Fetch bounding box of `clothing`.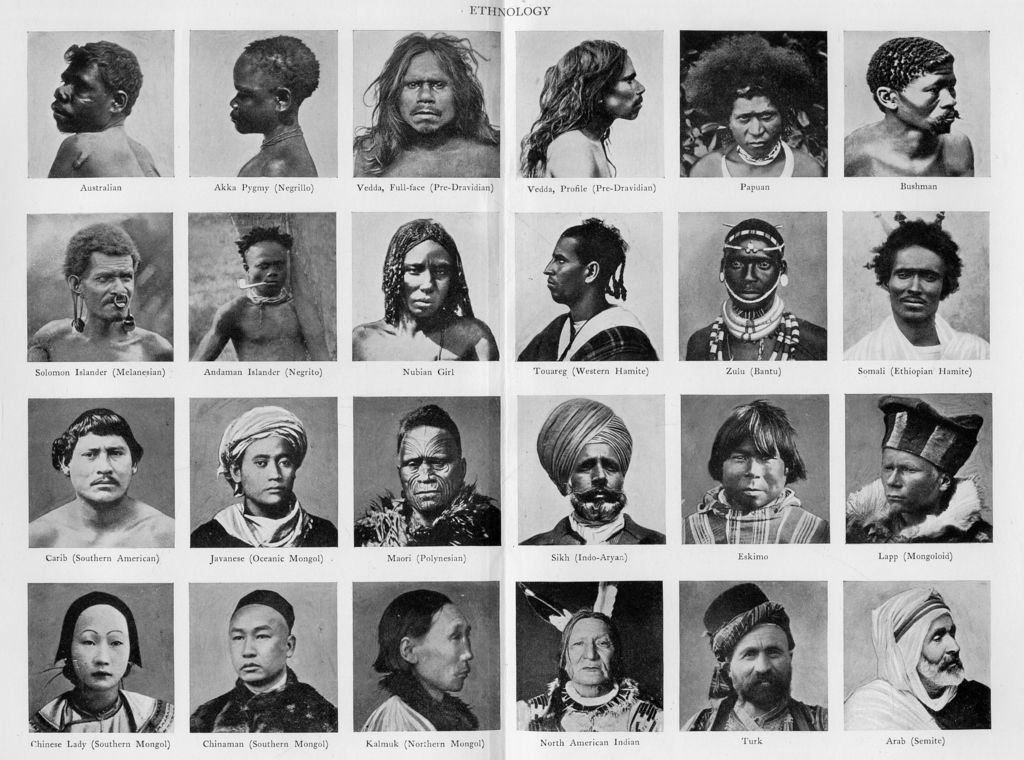
Bbox: locate(519, 511, 668, 546).
